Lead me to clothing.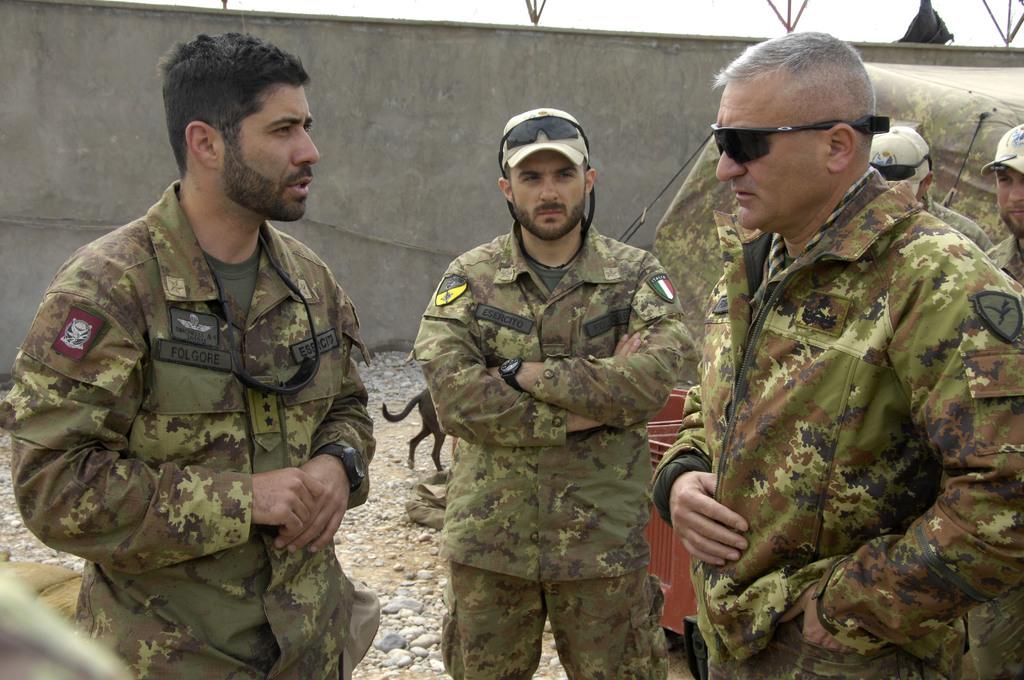
Lead to 413, 223, 689, 679.
